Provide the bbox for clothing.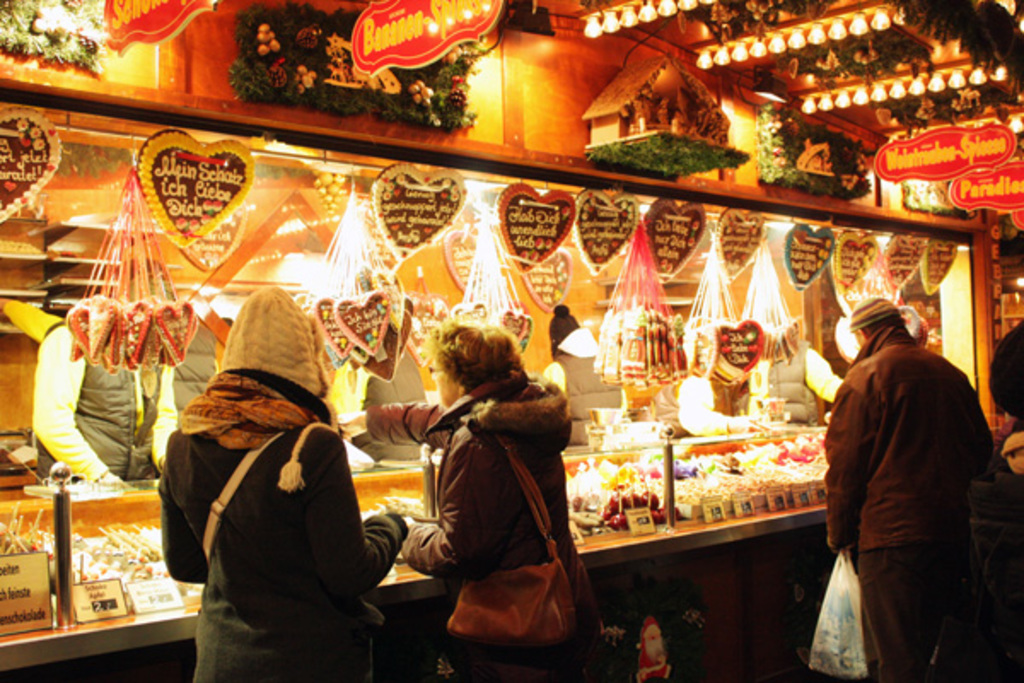
148,420,404,681.
